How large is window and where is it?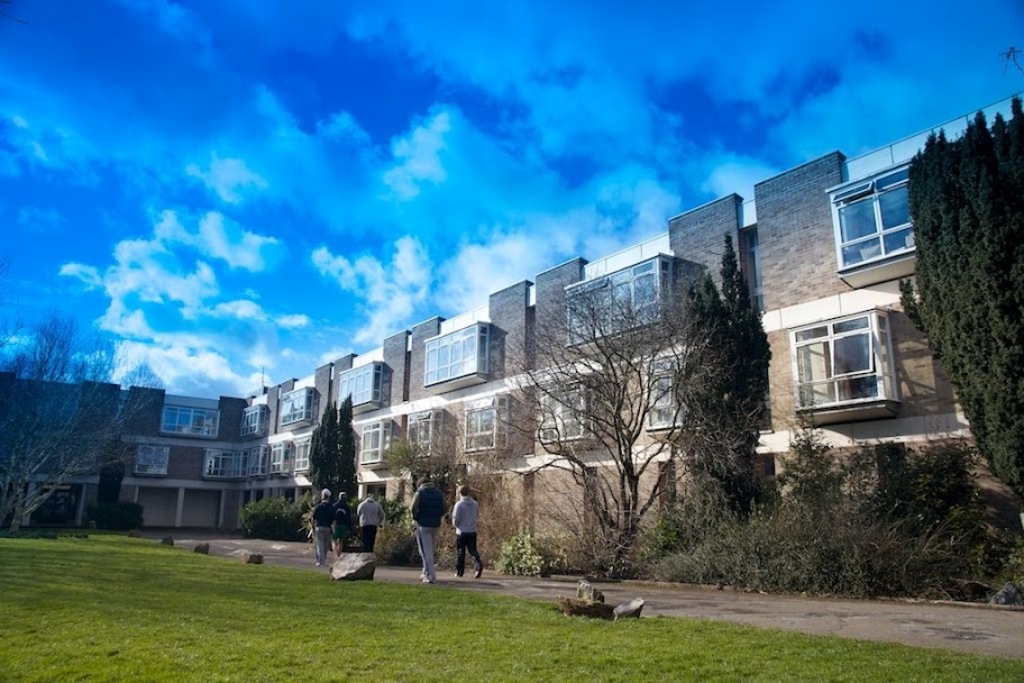
Bounding box: pyautogui.locateOnScreen(134, 446, 168, 473).
